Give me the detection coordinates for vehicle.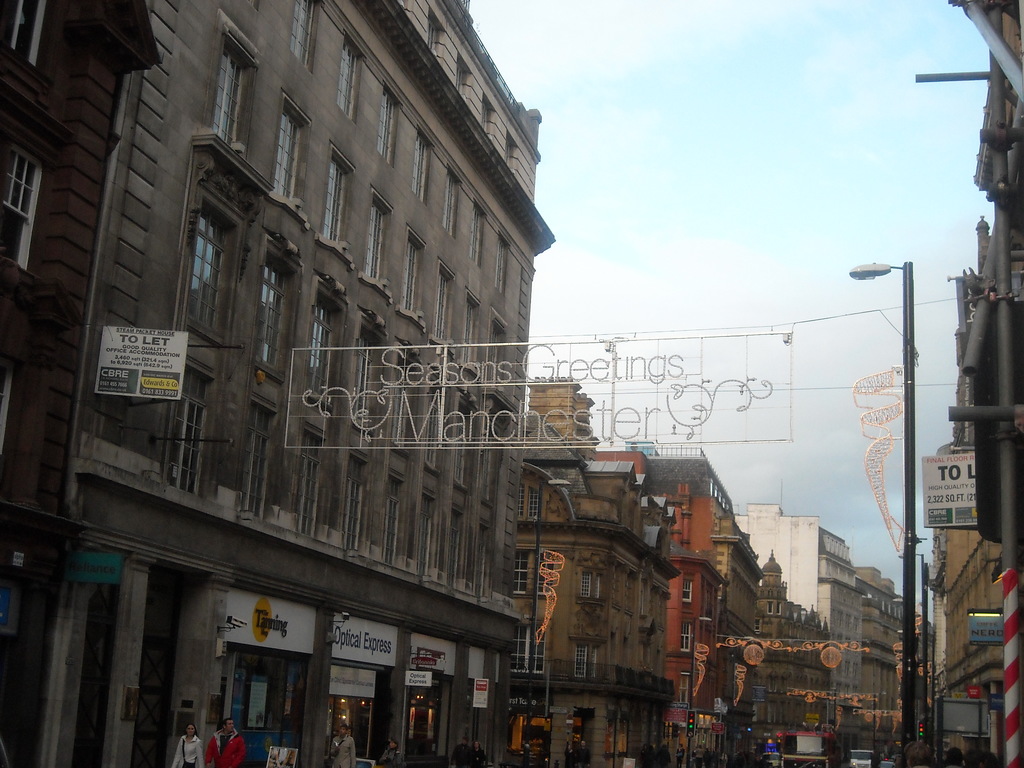
rect(773, 728, 837, 767).
